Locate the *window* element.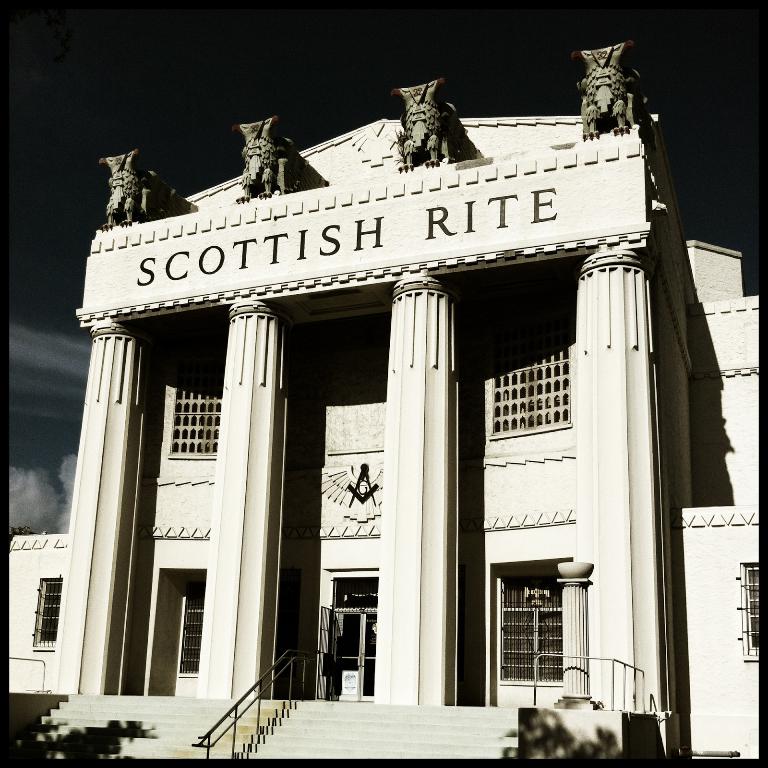
Element bbox: [x1=177, y1=578, x2=208, y2=672].
